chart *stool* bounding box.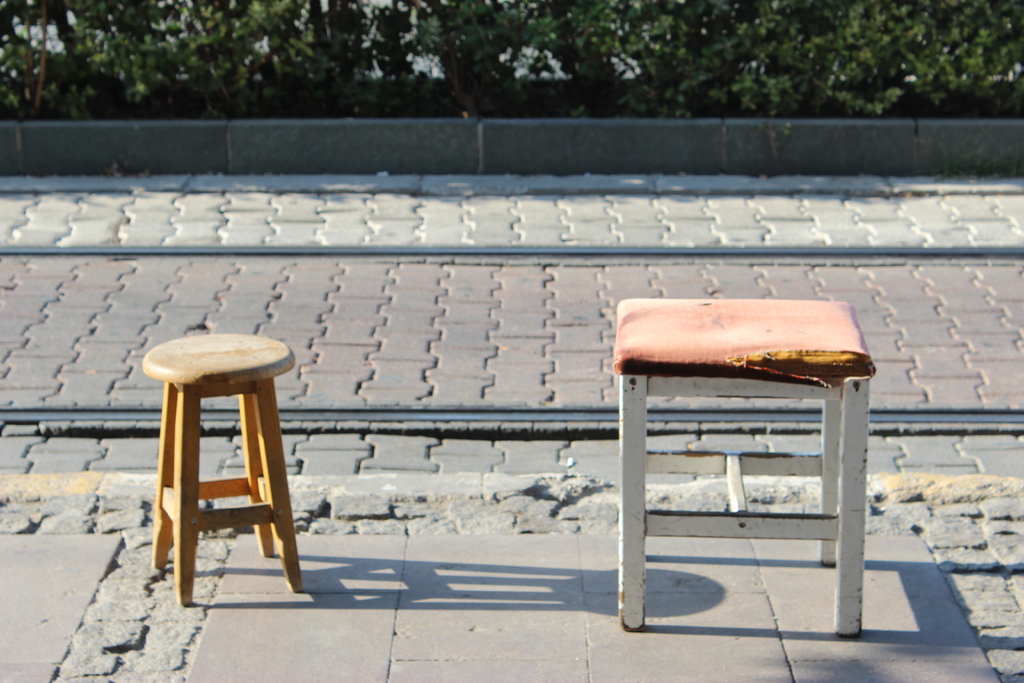
Charted: bbox=(624, 296, 876, 635).
